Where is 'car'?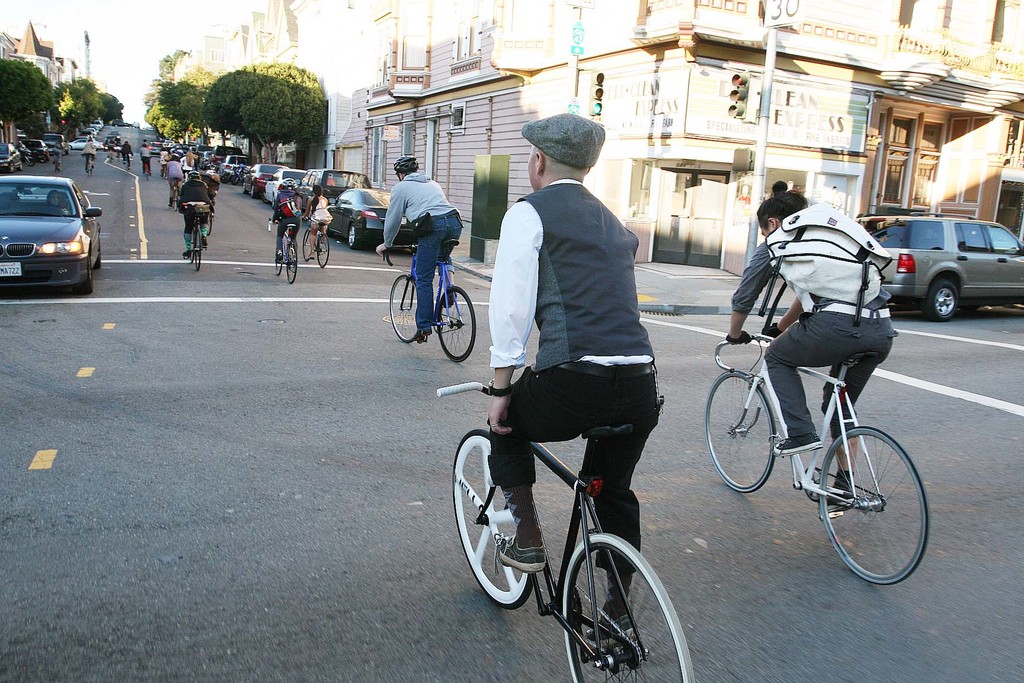
[0,175,102,295].
